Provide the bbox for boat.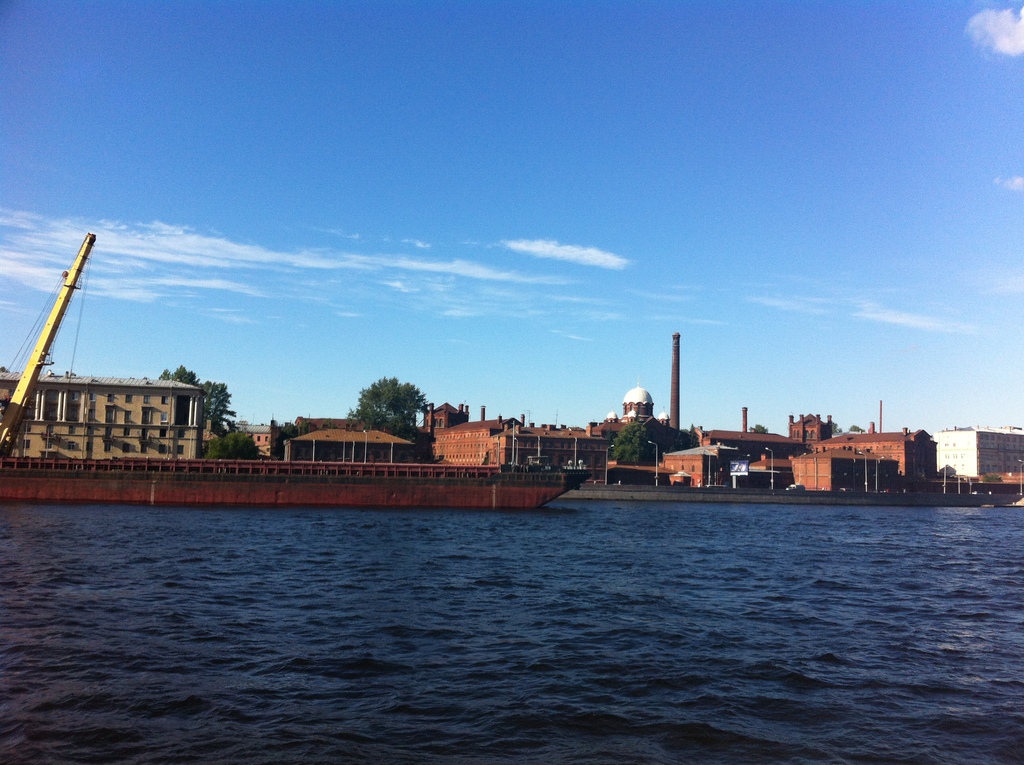
{"left": 18, "top": 310, "right": 688, "bottom": 503}.
